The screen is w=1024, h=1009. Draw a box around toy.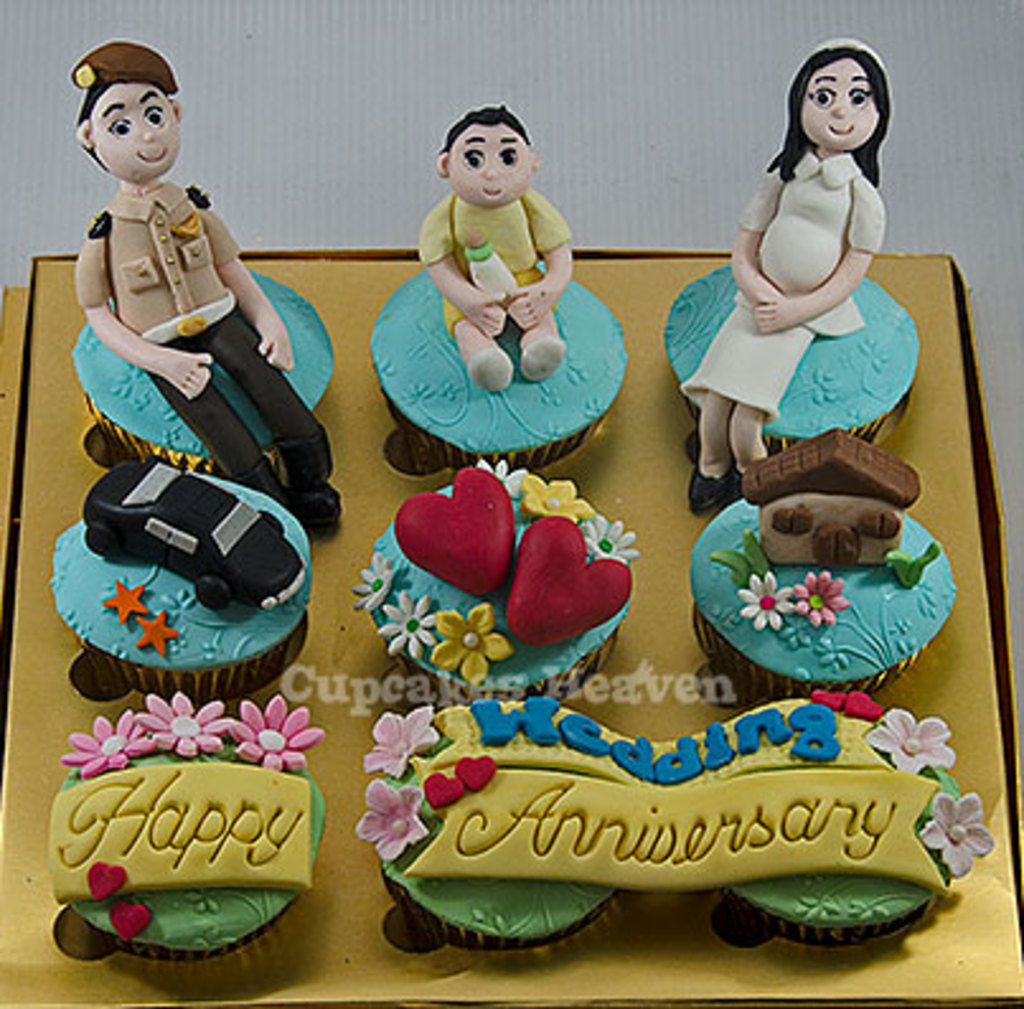
[x1=66, y1=36, x2=346, y2=536].
